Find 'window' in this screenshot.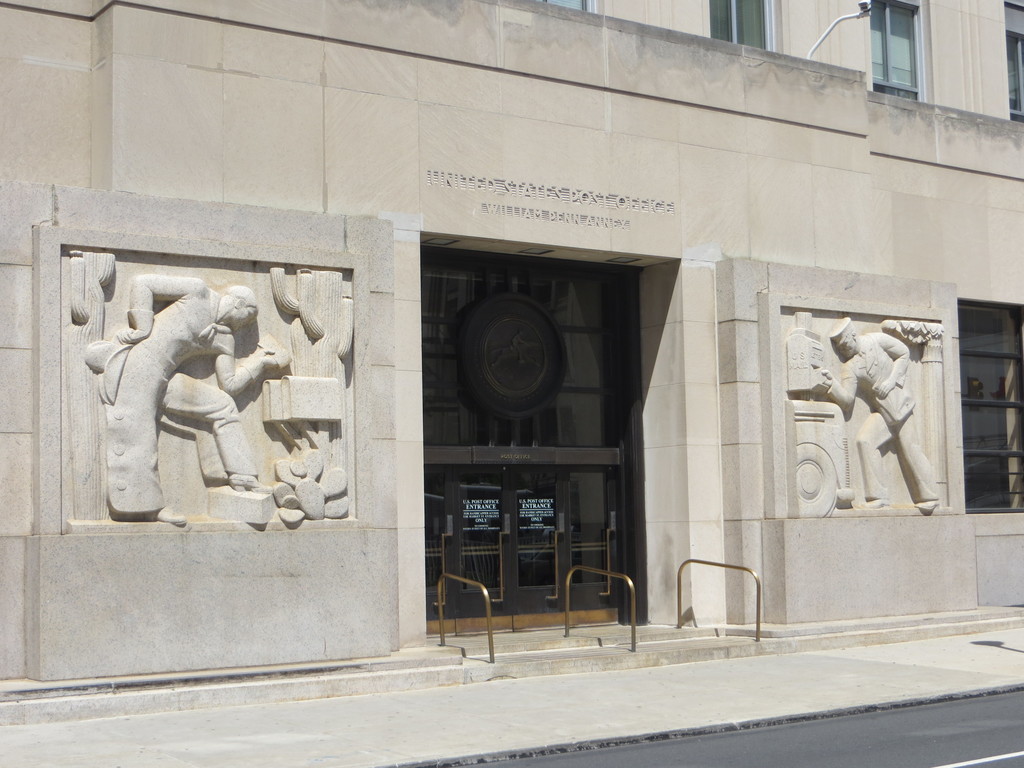
The bounding box for 'window' is Rect(867, 0, 921, 97).
